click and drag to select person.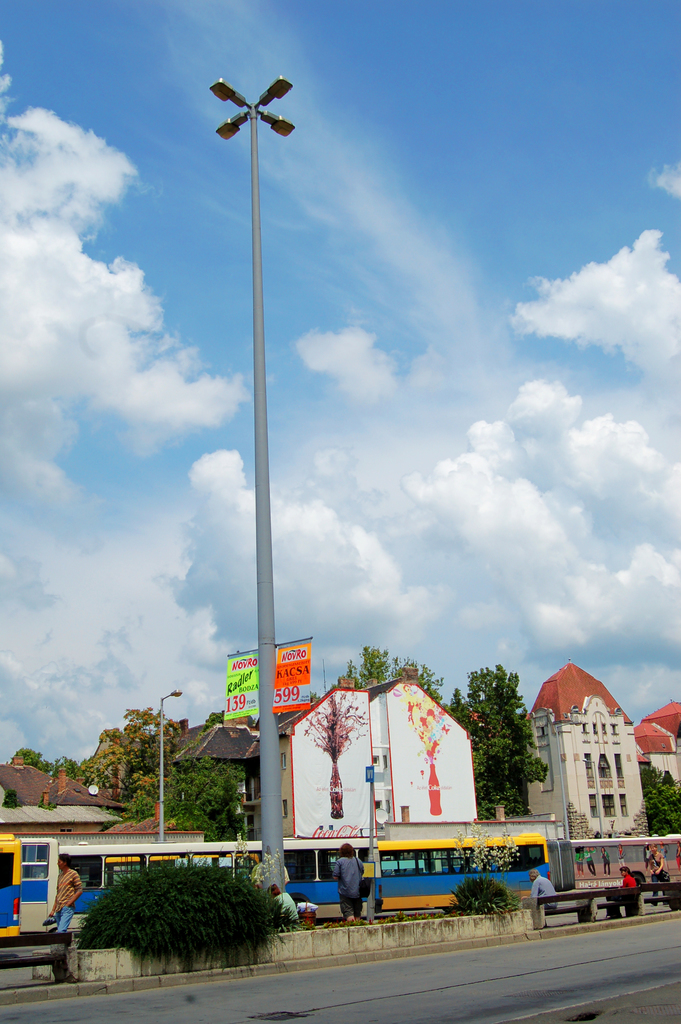
Selection: {"left": 527, "top": 861, "right": 557, "bottom": 908}.
